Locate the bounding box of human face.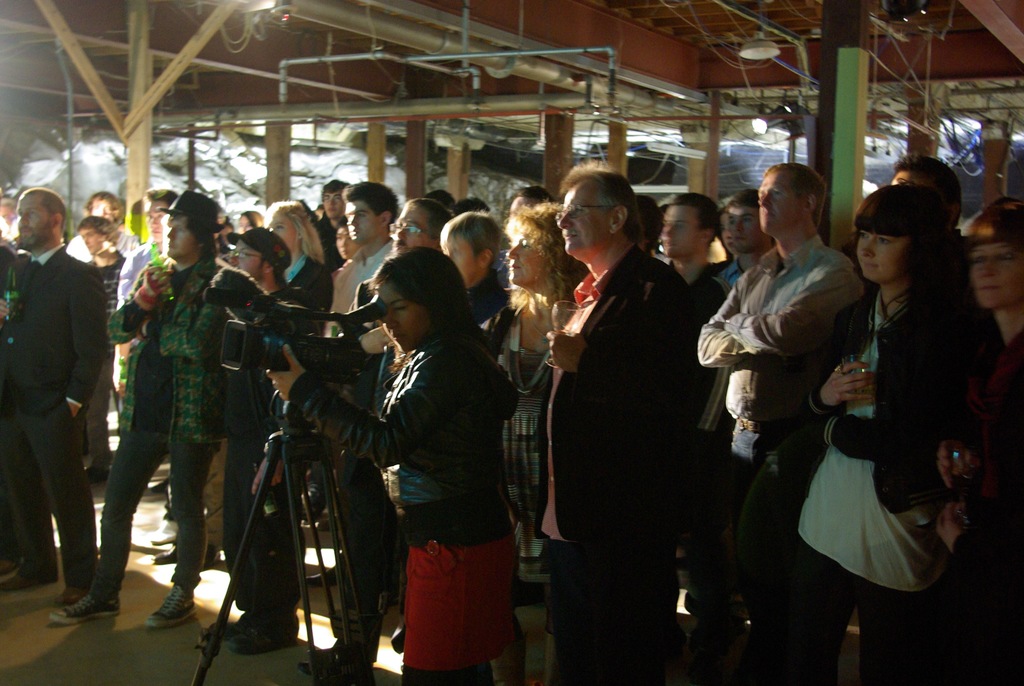
Bounding box: <region>856, 225, 907, 284</region>.
